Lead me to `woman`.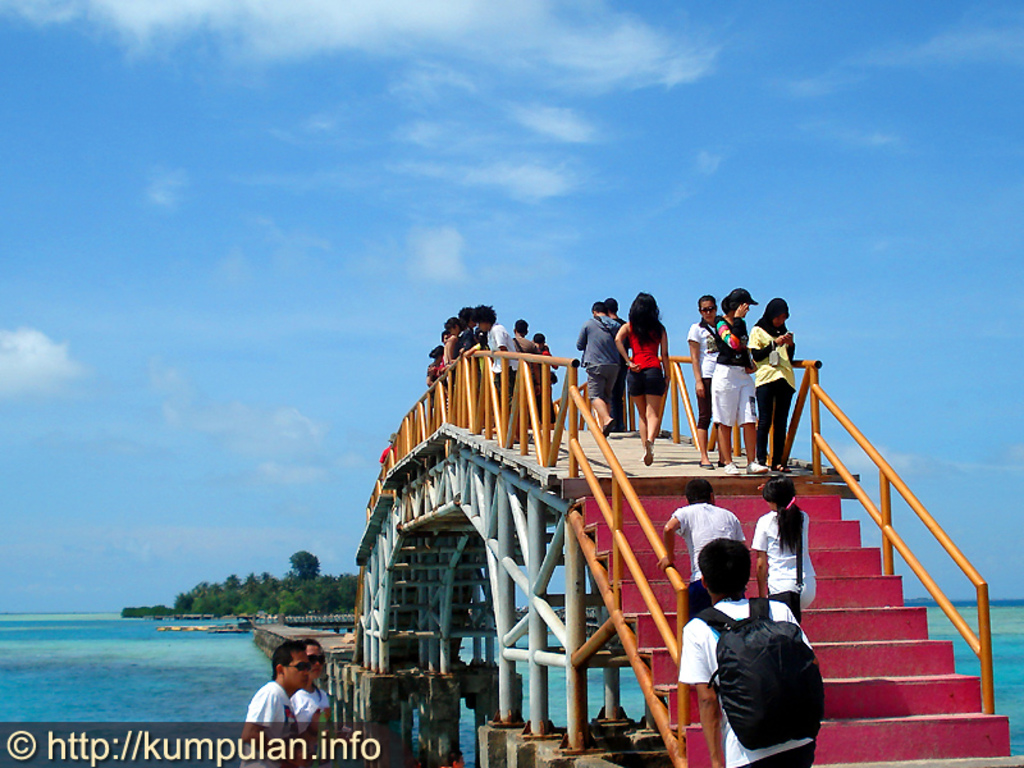
Lead to rect(686, 293, 721, 471).
